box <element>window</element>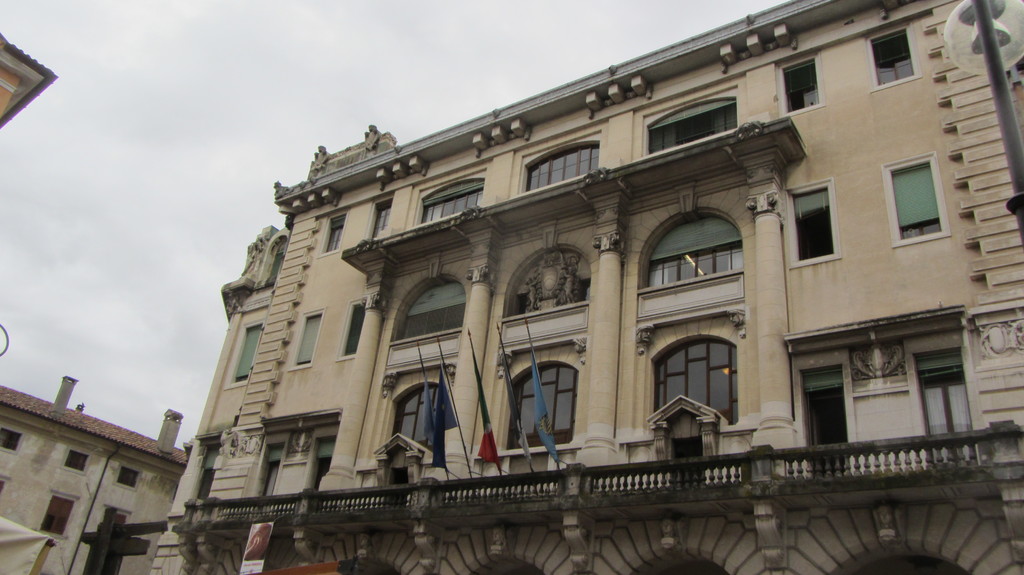
291,311,322,370
